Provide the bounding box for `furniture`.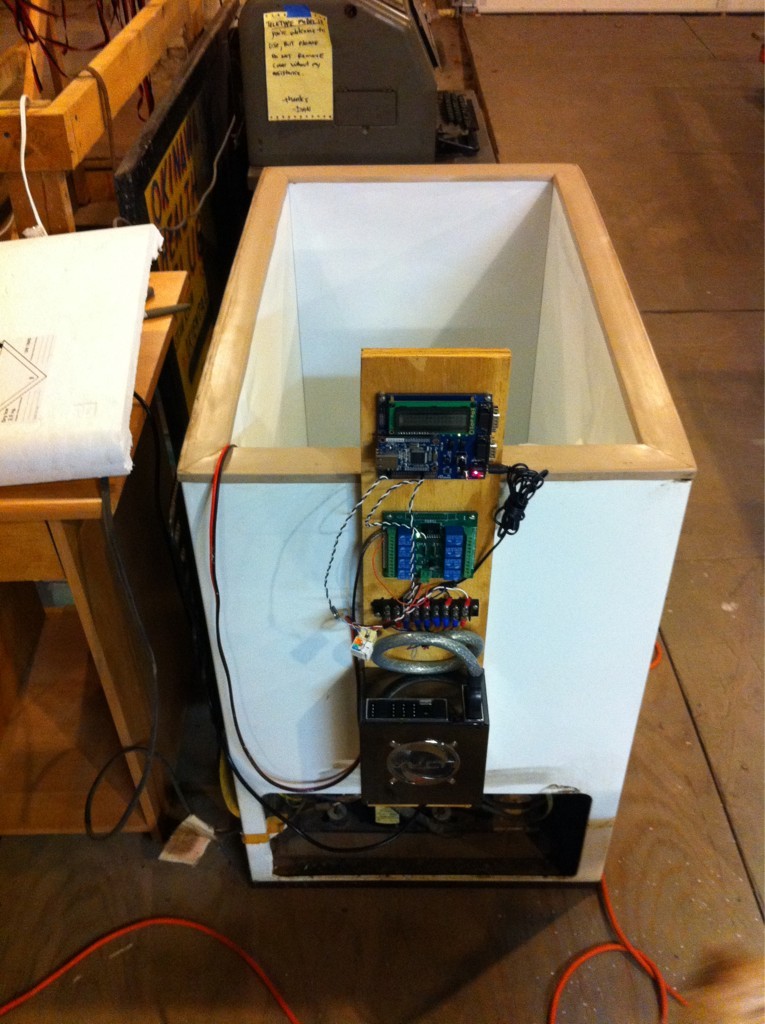
detection(0, 269, 190, 831).
